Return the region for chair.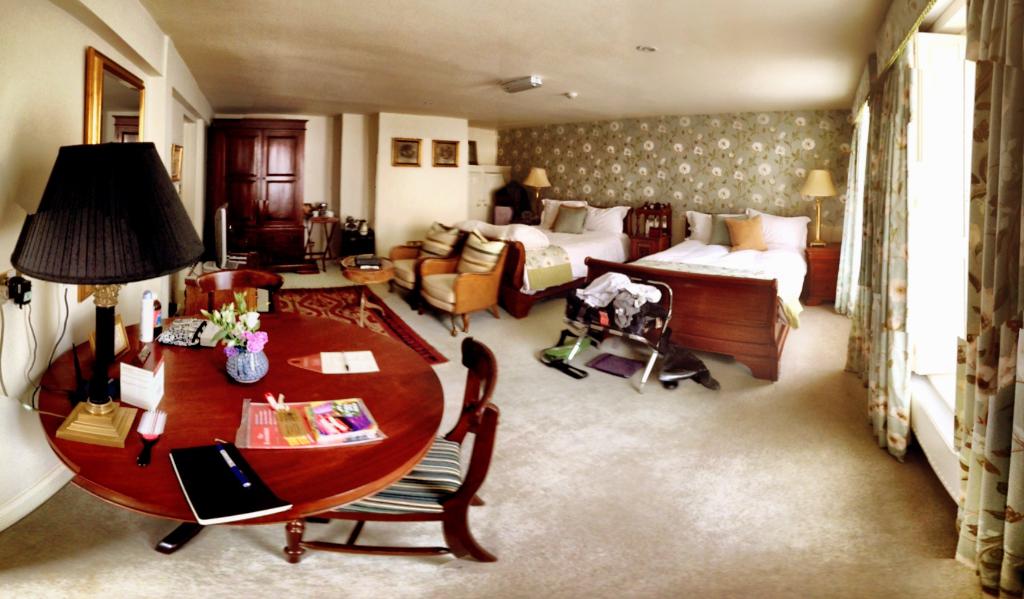
left=280, top=329, right=499, bottom=564.
